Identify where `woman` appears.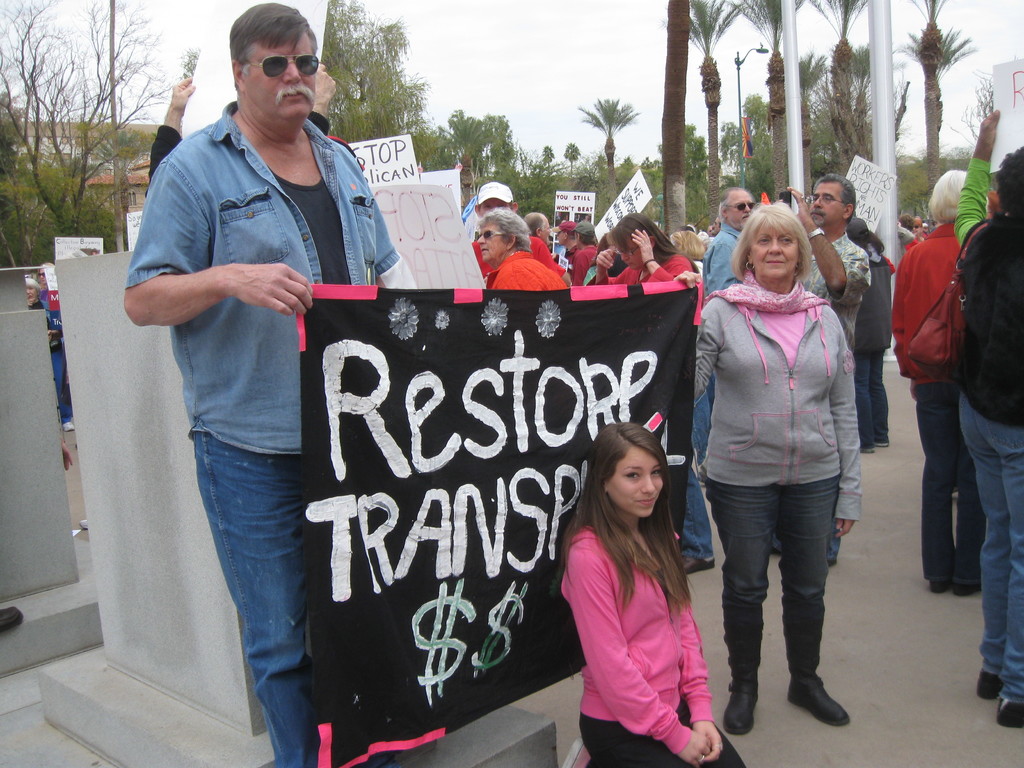
Appears at 676,202,851,733.
